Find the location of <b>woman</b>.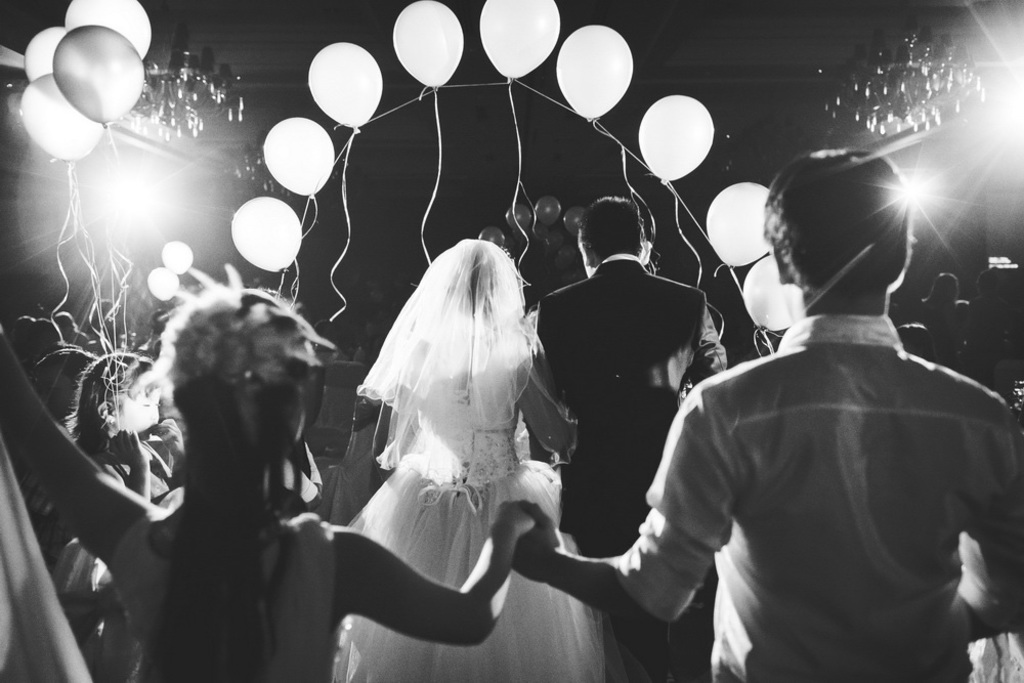
Location: (967, 270, 1023, 399).
